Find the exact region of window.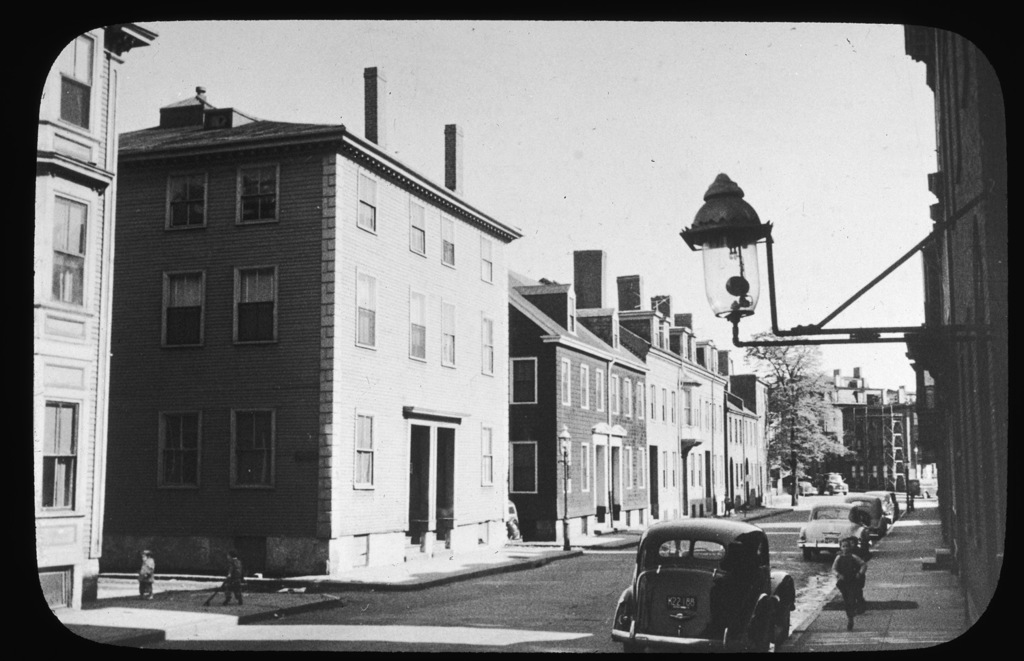
Exact region: {"left": 233, "top": 267, "right": 278, "bottom": 344}.
